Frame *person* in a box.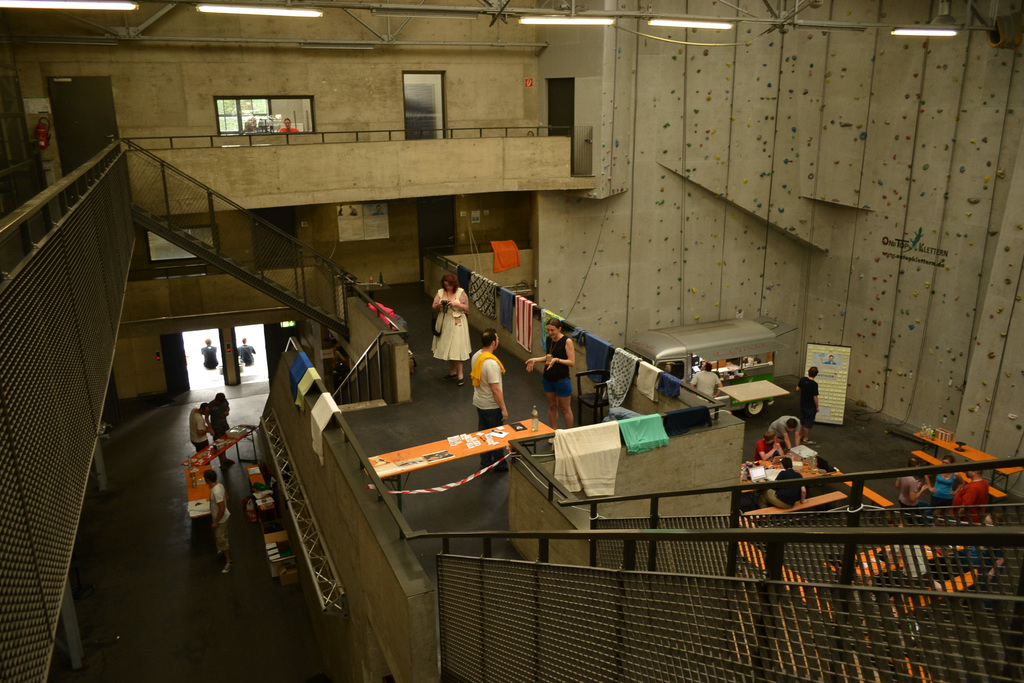
790/364/821/438.
